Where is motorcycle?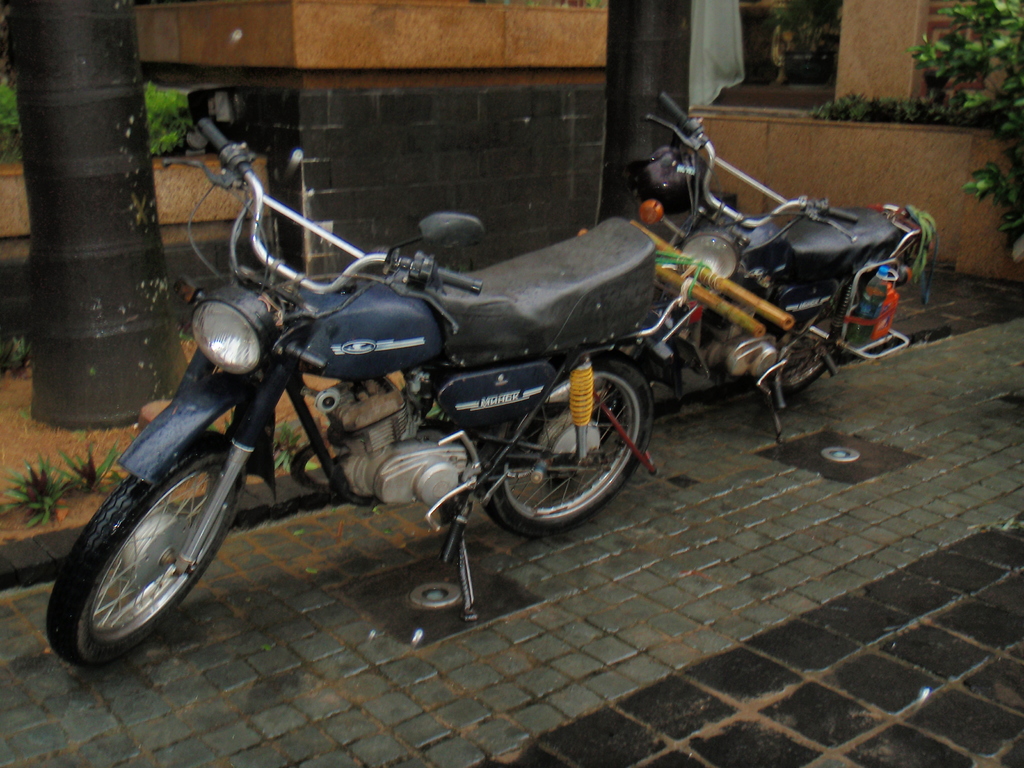
select_region(47, 125, 767, 663).
